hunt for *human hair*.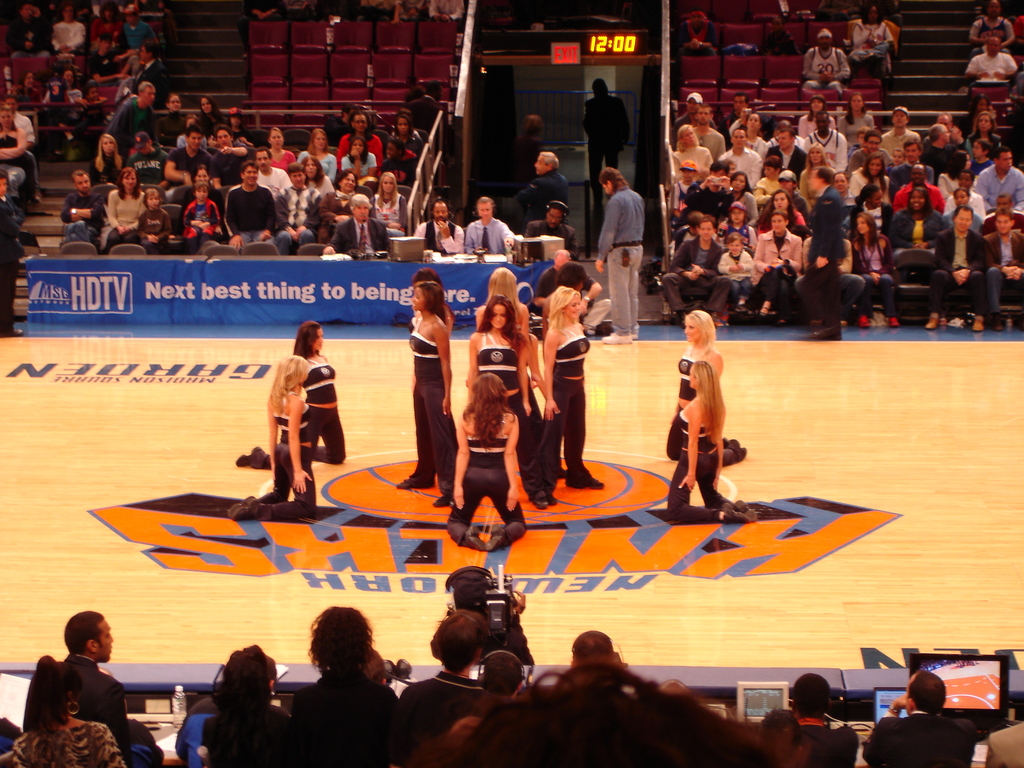
Hunted down at (left=0, top=169, right=6, bottom=184).
